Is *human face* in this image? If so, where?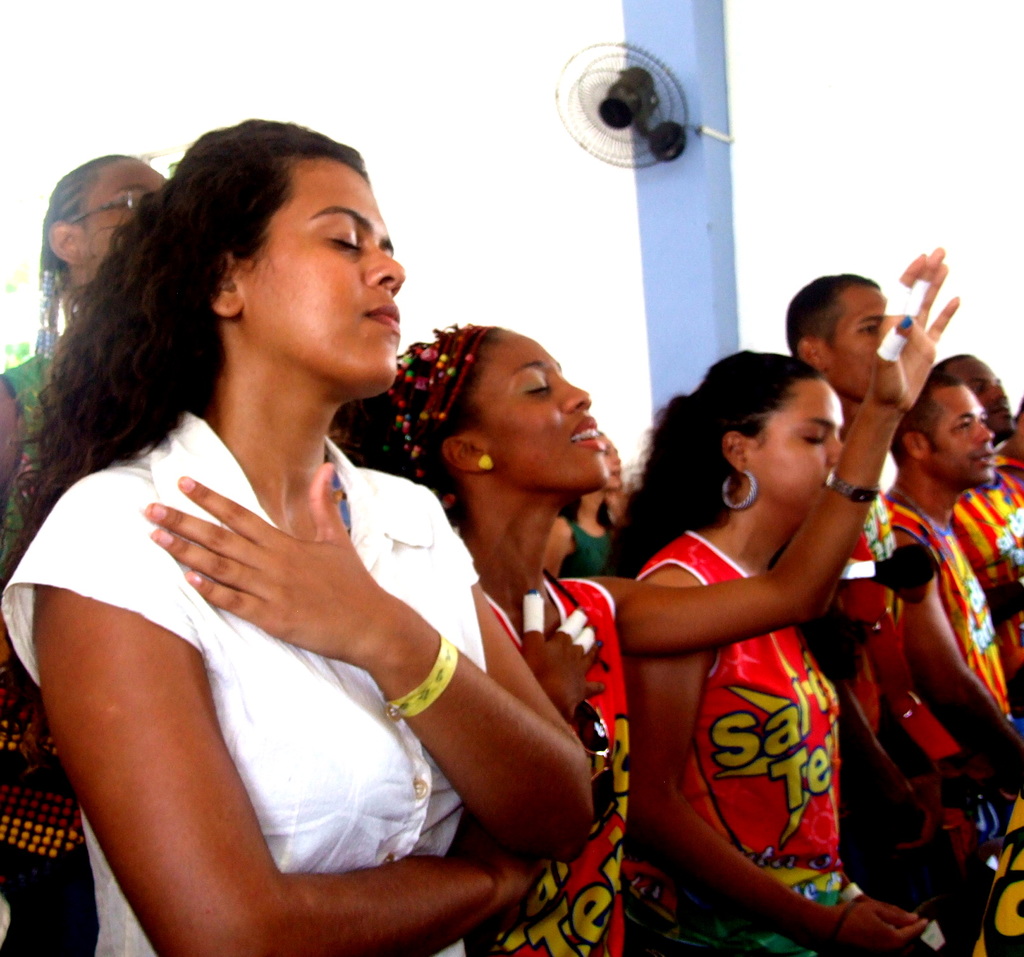
Yes, at [left=748, top=377, right=842, bottom=525].
